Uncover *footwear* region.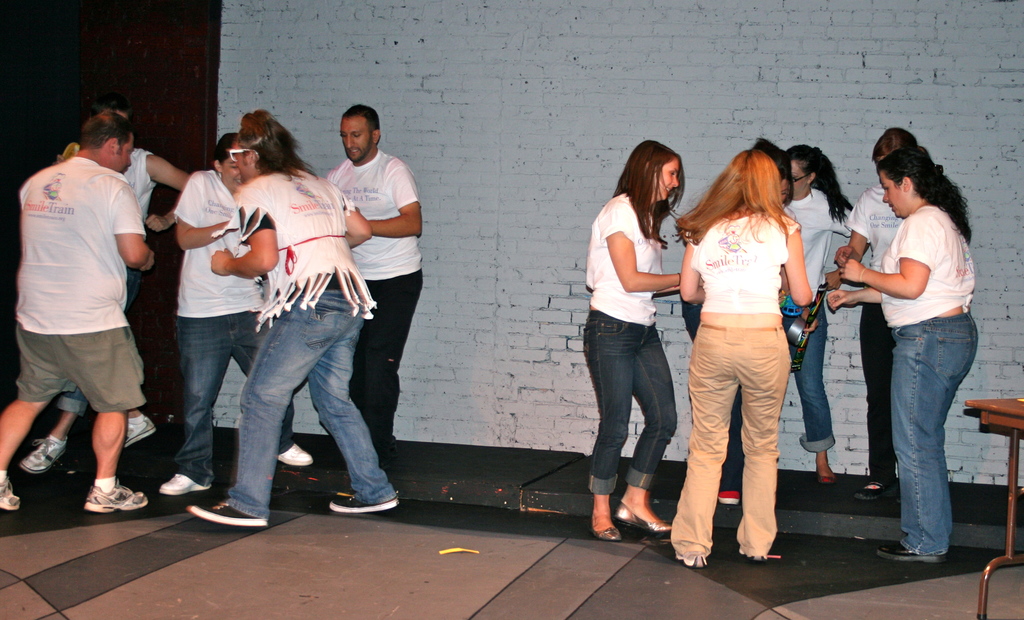
Uncovered: region(816, 471, 837, 484).
